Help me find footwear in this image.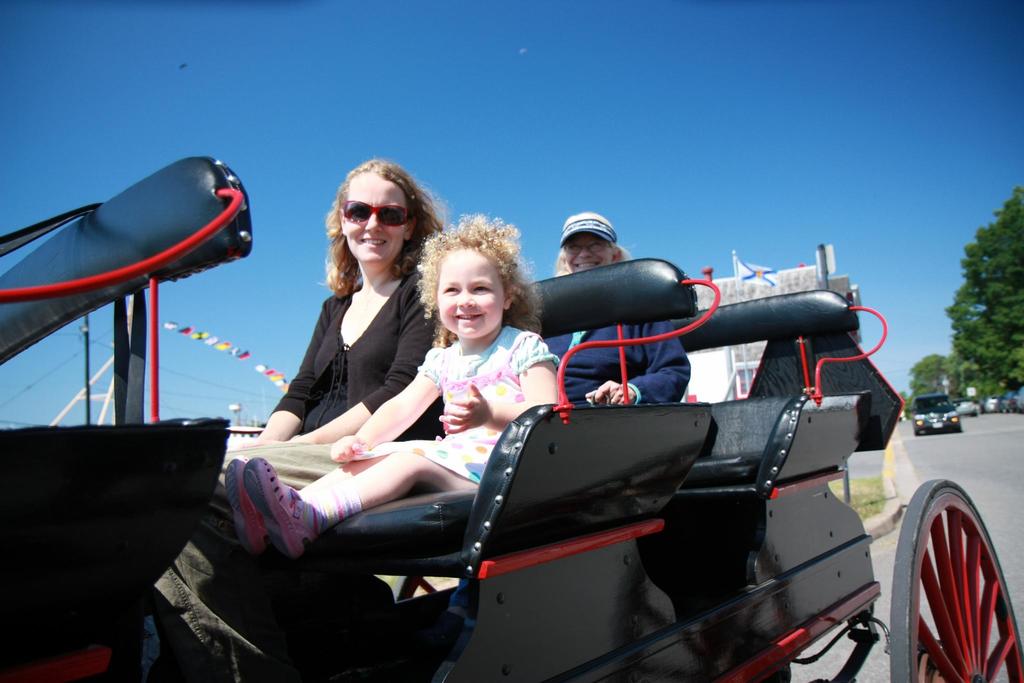
Found it: crop(253, 456, 319, 568).
